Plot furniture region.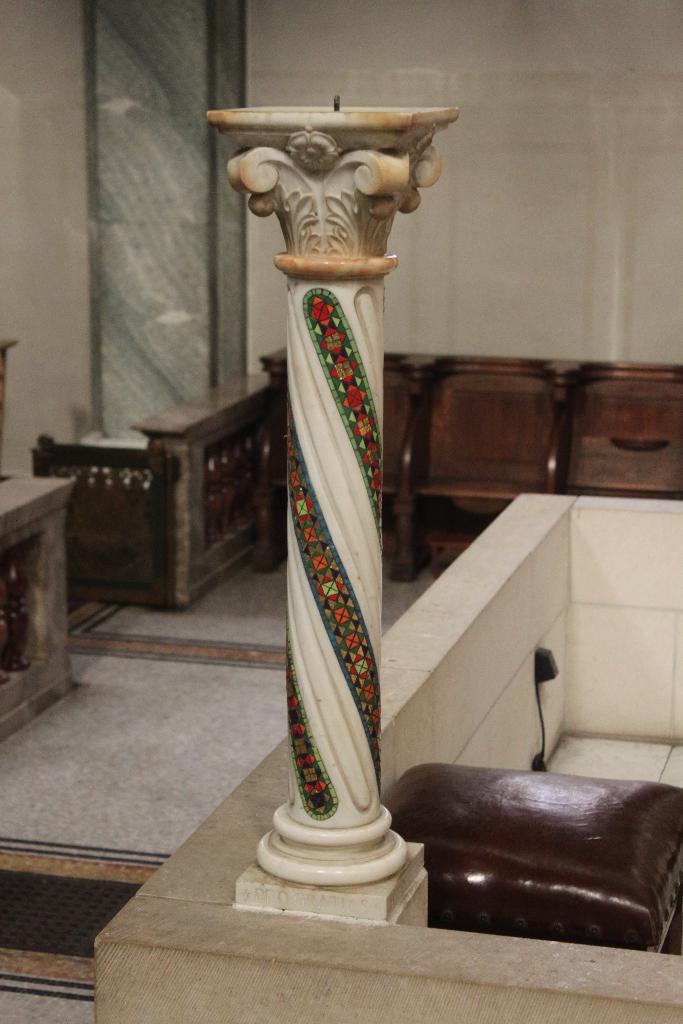
Plotted at l=554, t=368, r=682, b=490.
